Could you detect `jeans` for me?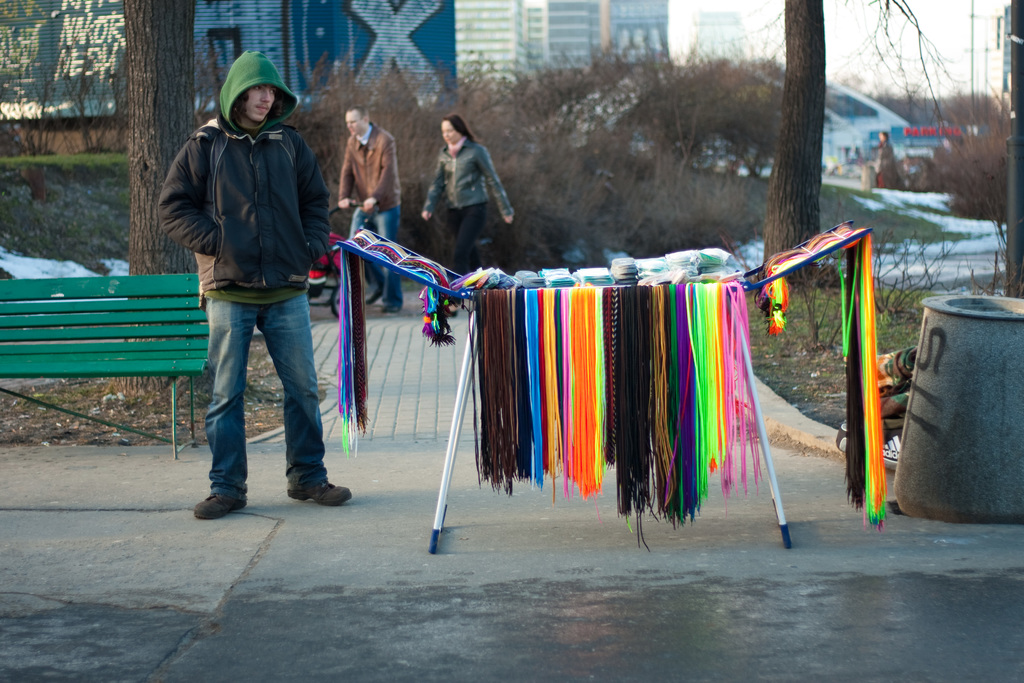
Detection result: [204, 285, 334, 497].
